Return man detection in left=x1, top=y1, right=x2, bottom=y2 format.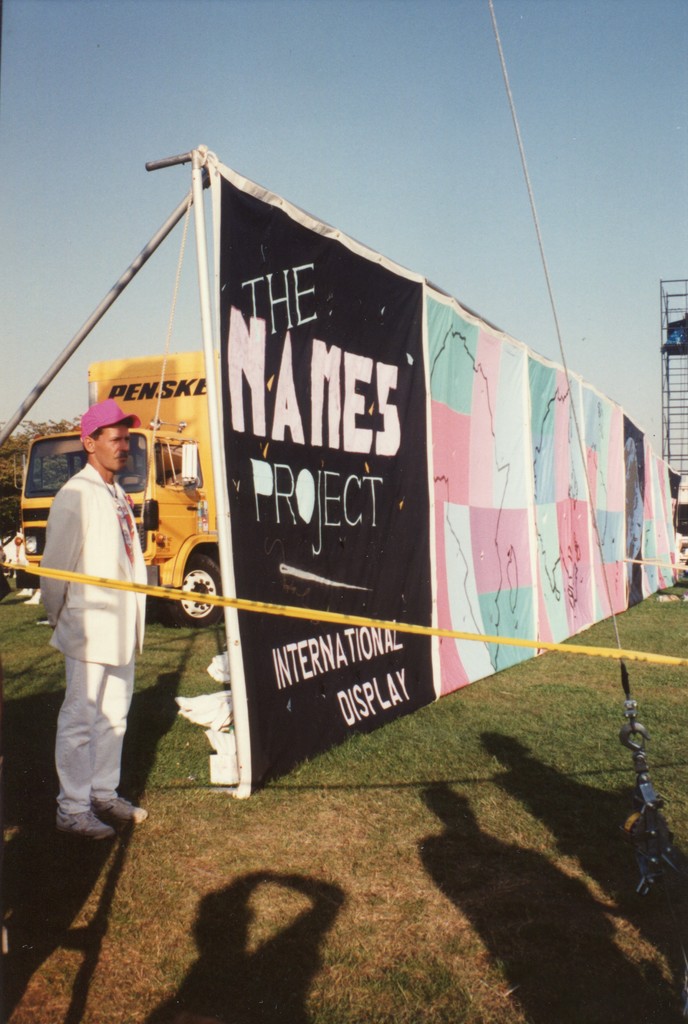
left=26, top=382, right=166, bottom=840.
